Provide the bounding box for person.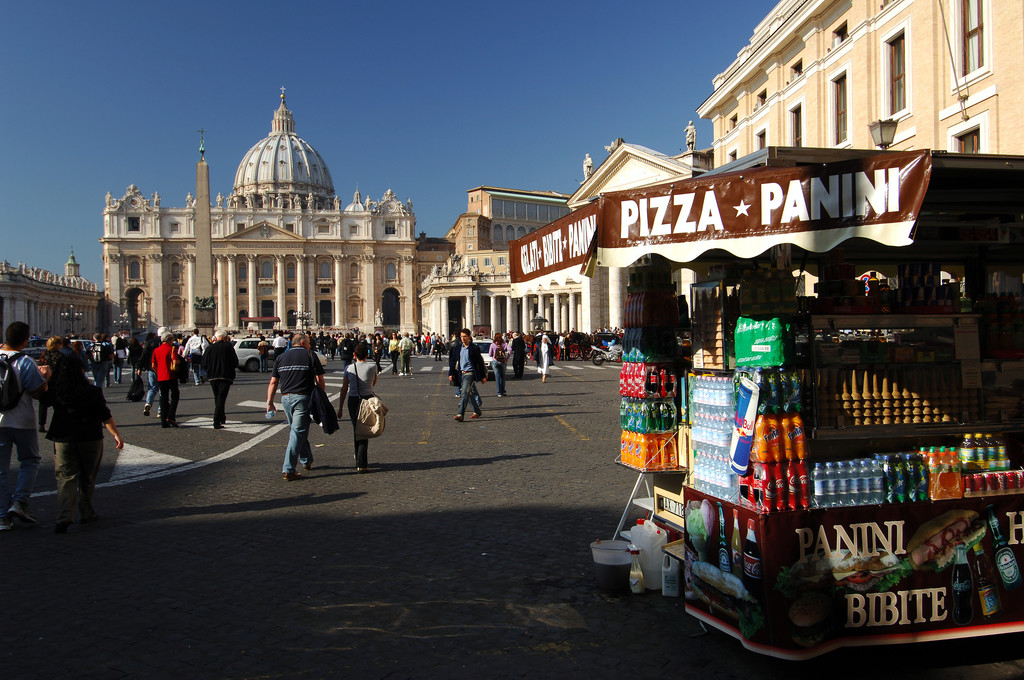
97/327/108/367.
